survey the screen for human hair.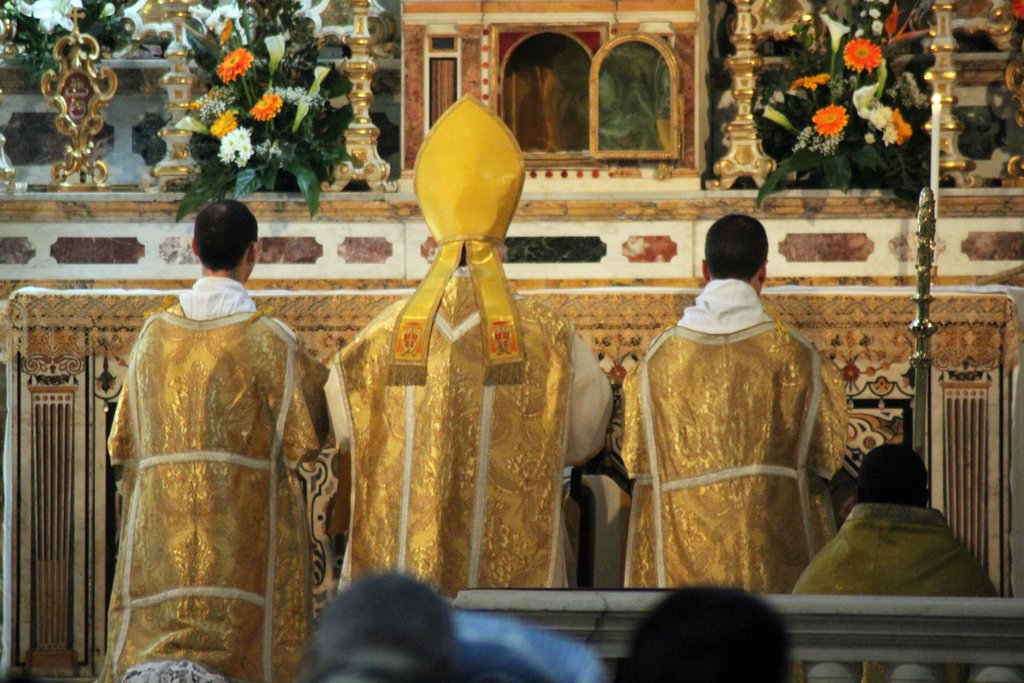
Survey found: 192,193,263,277.
